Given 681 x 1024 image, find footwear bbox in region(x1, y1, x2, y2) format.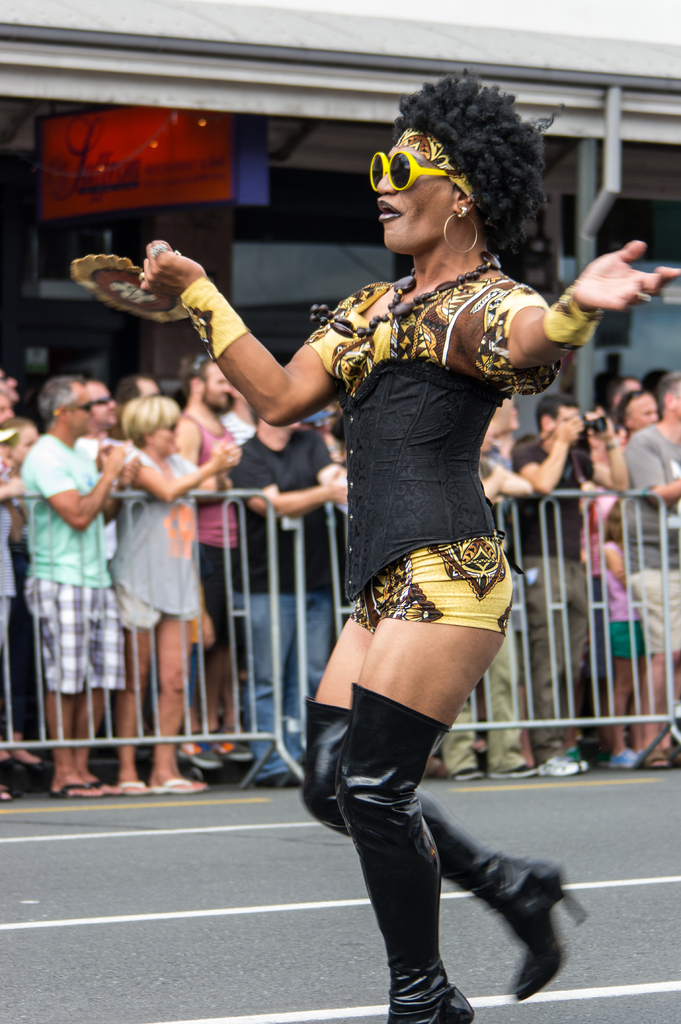
region(97, 774, 118, 792).
